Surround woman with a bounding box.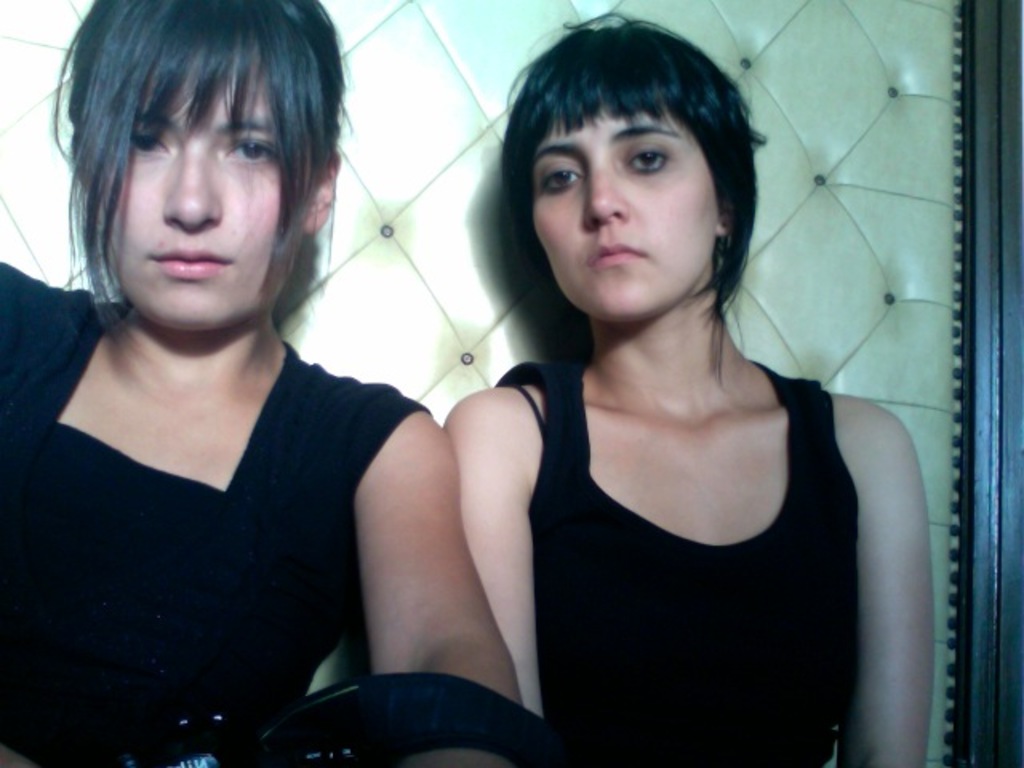
box(0, 0, 517, 766).
